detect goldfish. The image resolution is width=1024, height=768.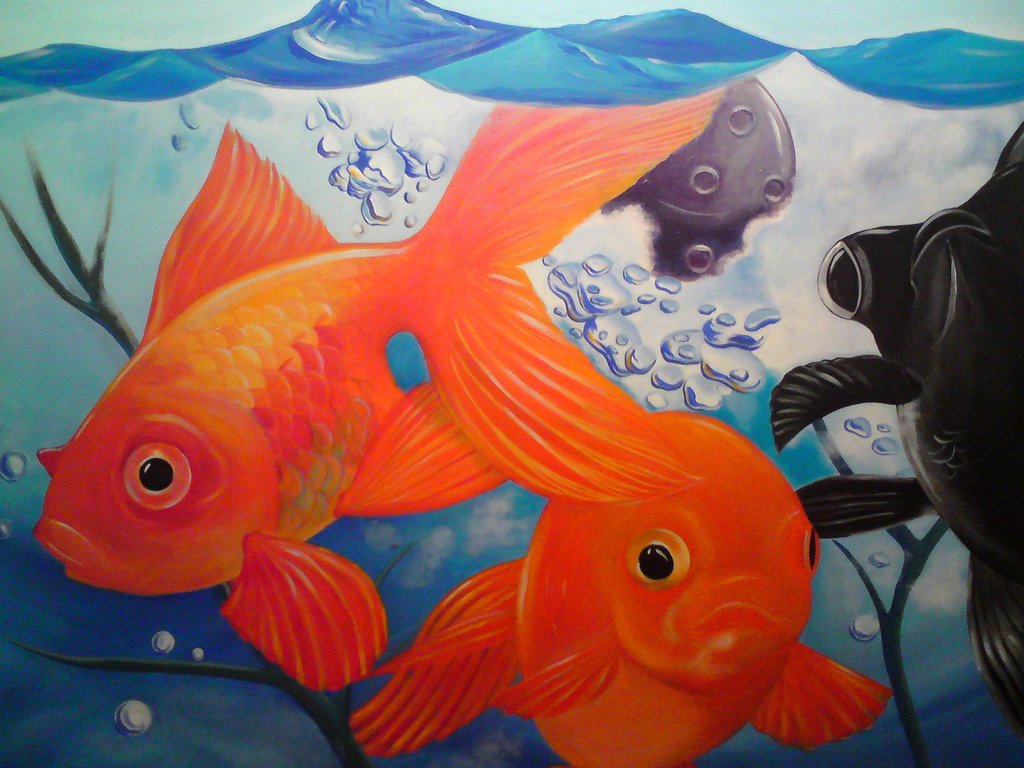
<bbox>33, 89, 723, 692</bbox>.
